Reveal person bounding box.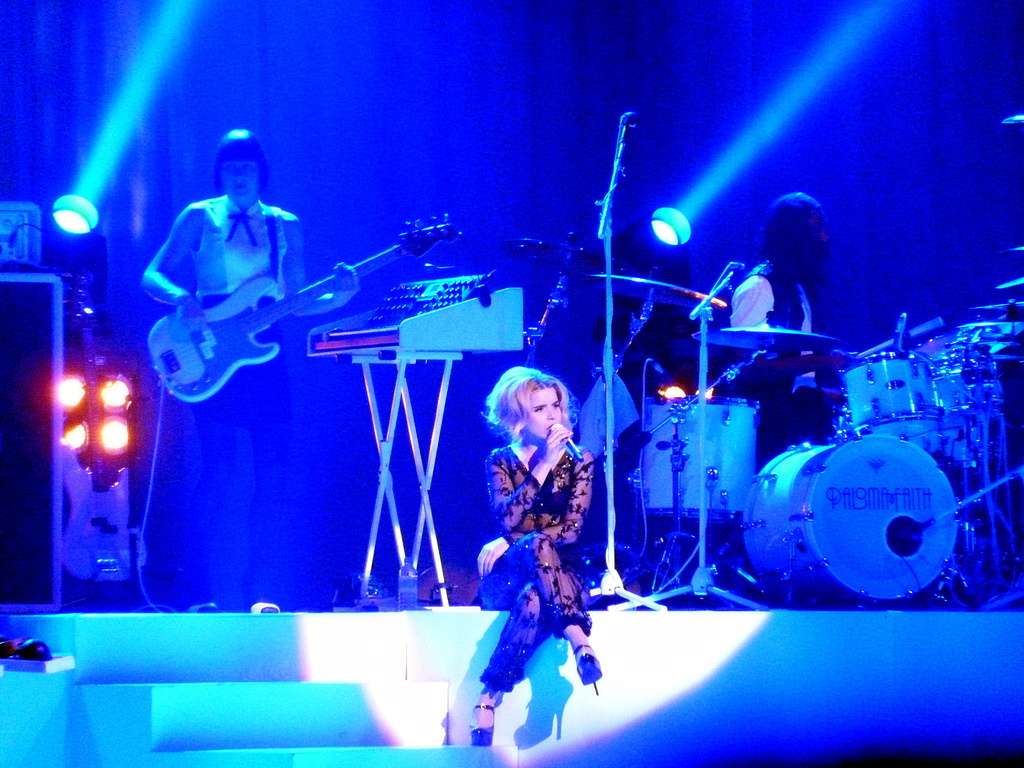
Revealed: (481, 325, 611, 767).
